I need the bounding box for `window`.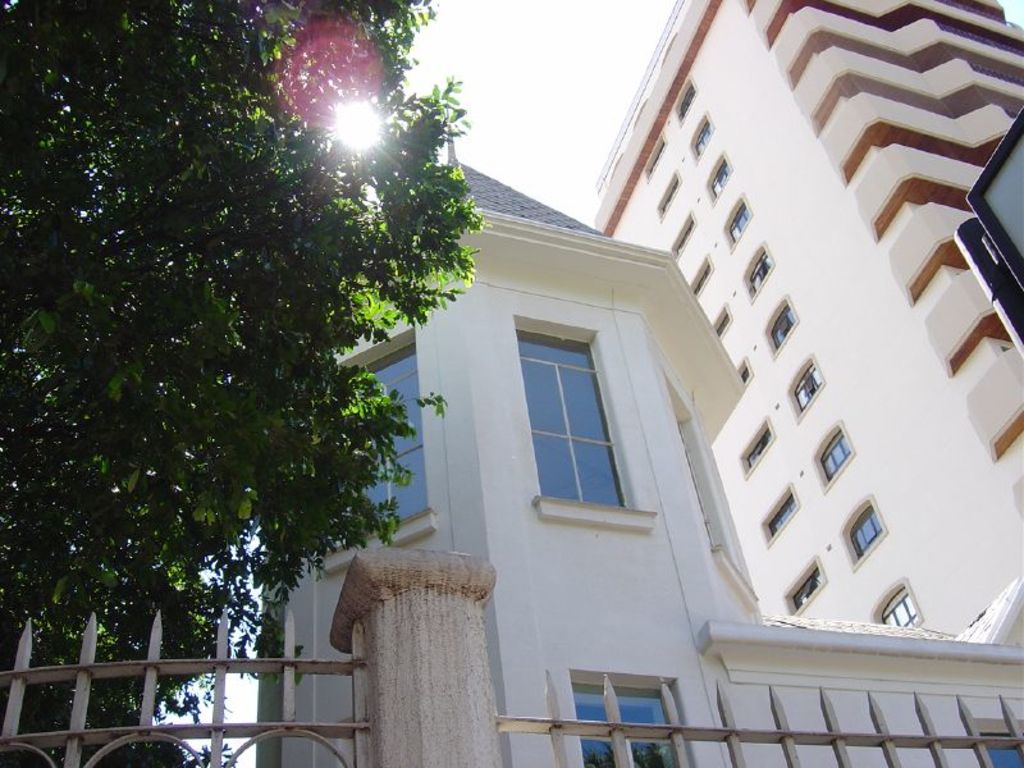
Here it is: (x1=668, y1=223, x2=696, y2=257).
